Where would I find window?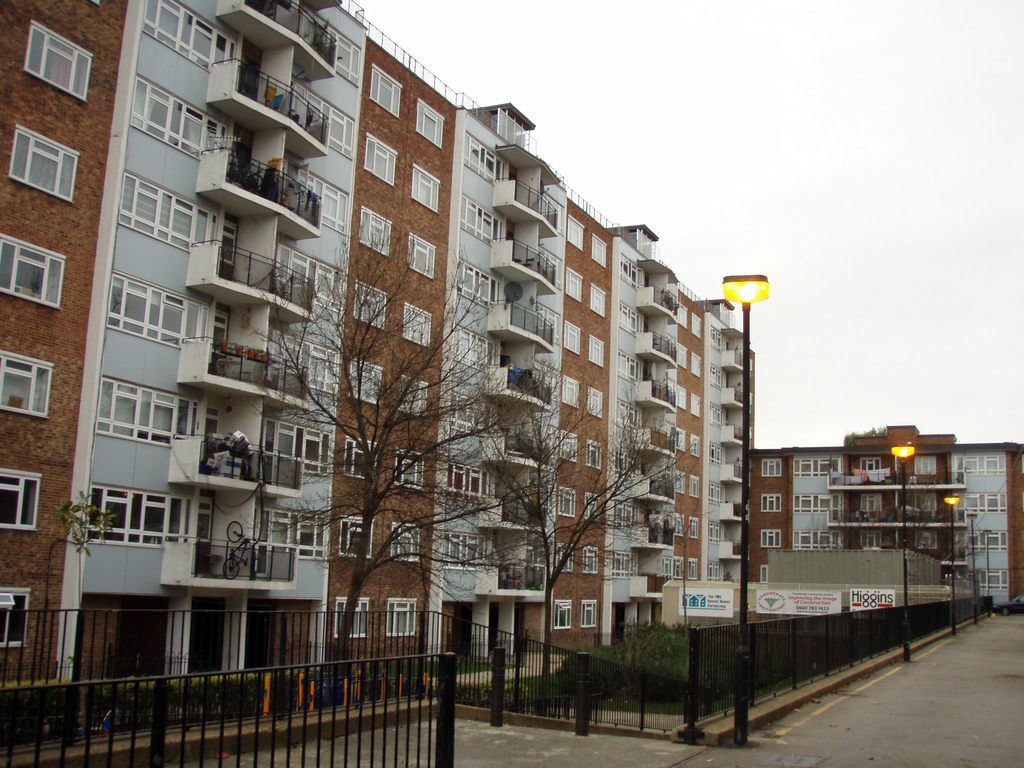
At (553, 486, 579, 518).
